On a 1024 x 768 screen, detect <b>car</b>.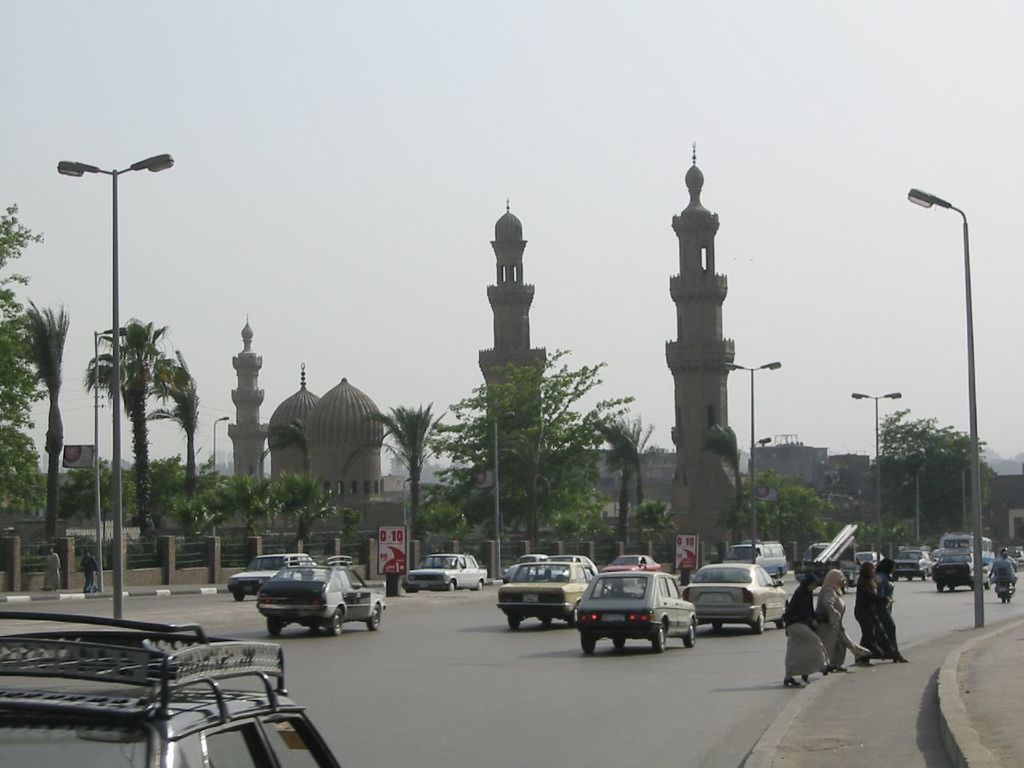
detection(255, 566, 391, 634).
